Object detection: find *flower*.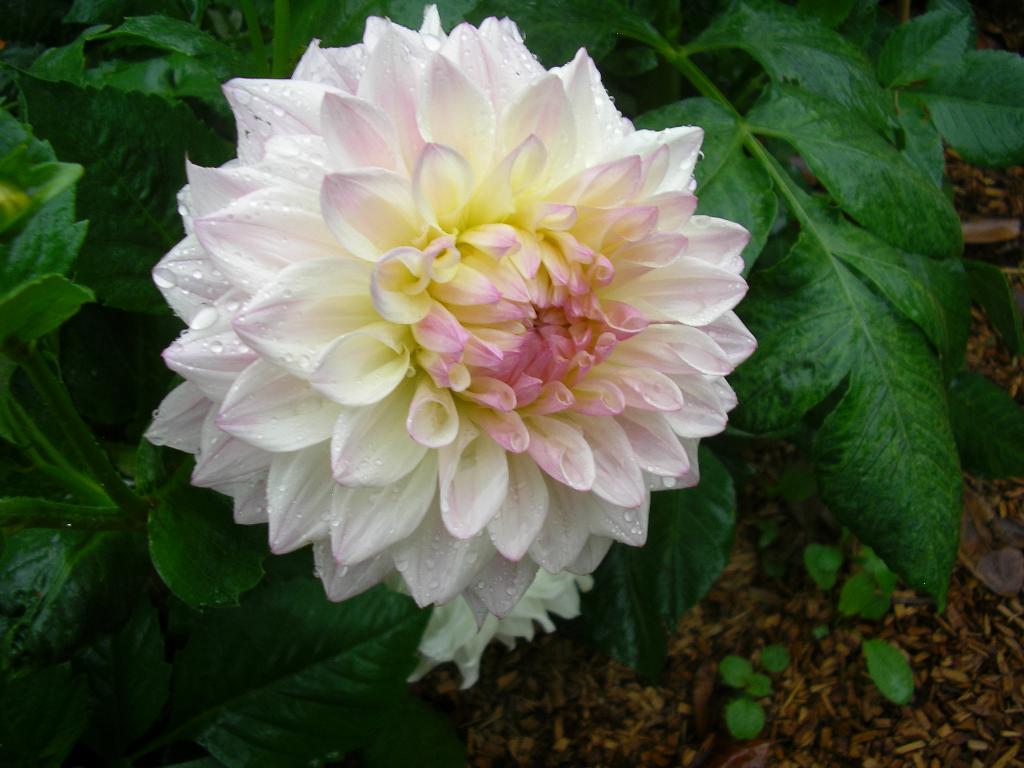
<region>141, 4, 767, 666</region>.
